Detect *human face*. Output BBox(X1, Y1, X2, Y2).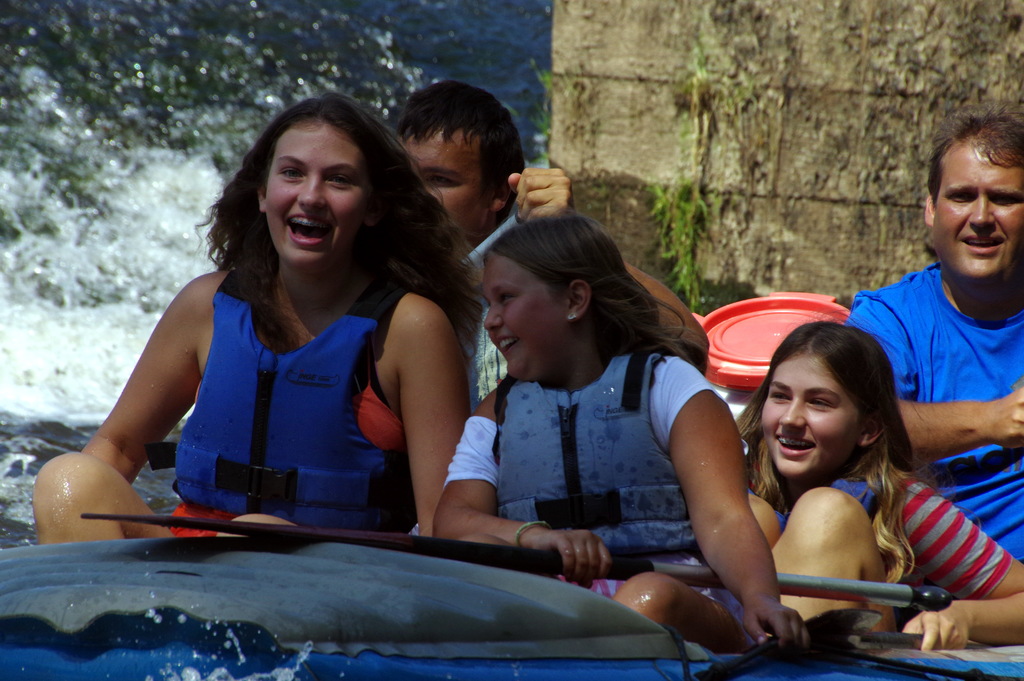
BBox(257, 121, 364, 270).
